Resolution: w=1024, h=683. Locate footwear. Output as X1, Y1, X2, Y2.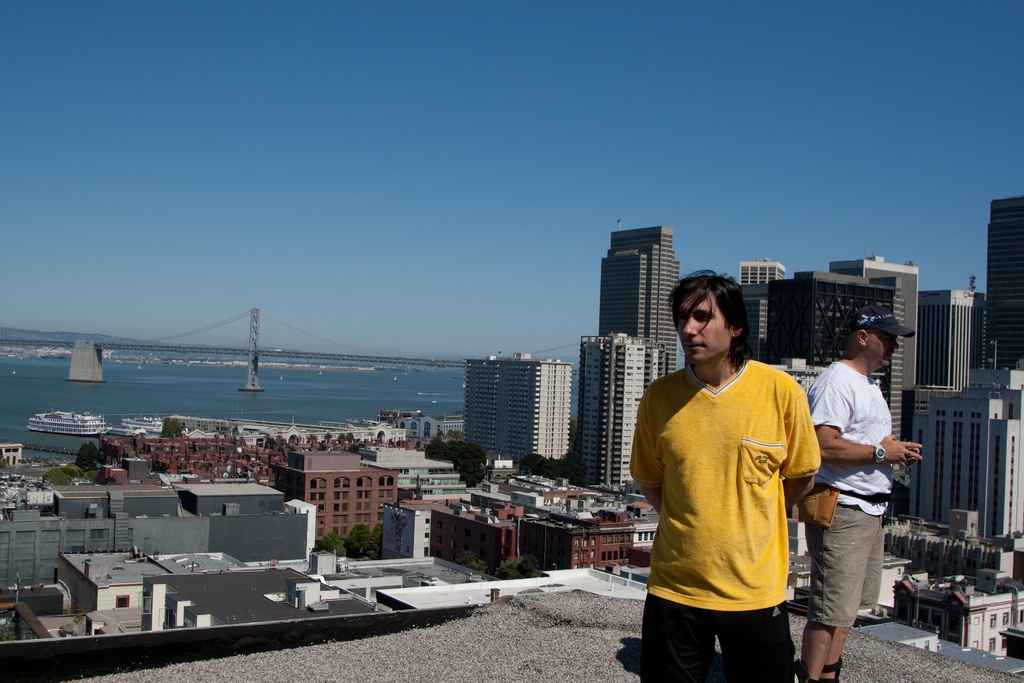
815, 648, 844, 682.
